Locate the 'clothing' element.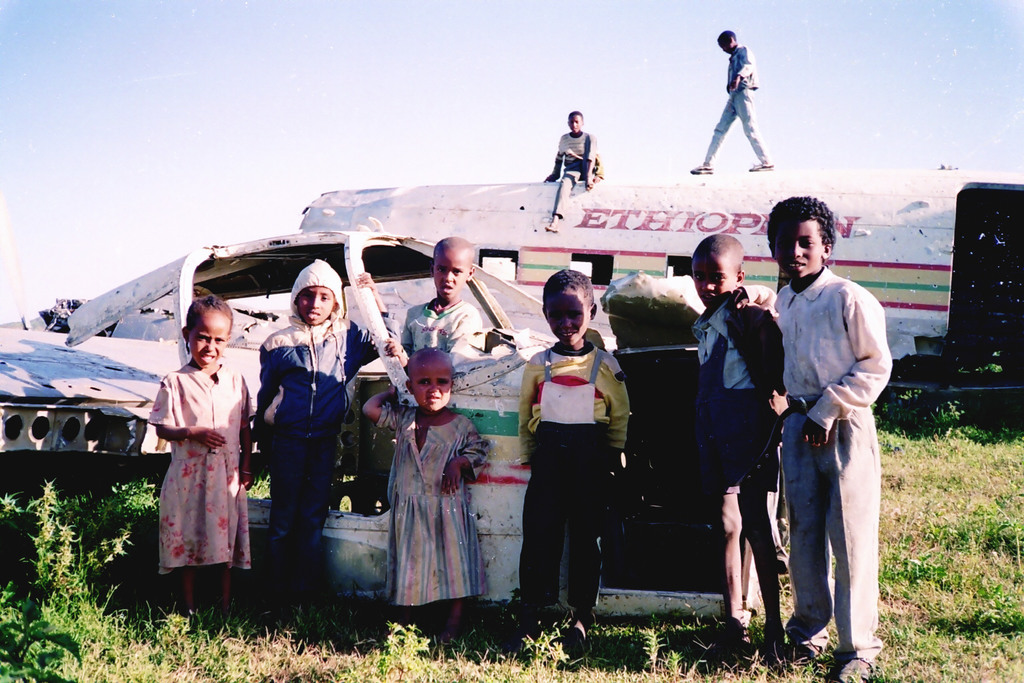
Element bbox: bbox(703, 43, 783, 167).
